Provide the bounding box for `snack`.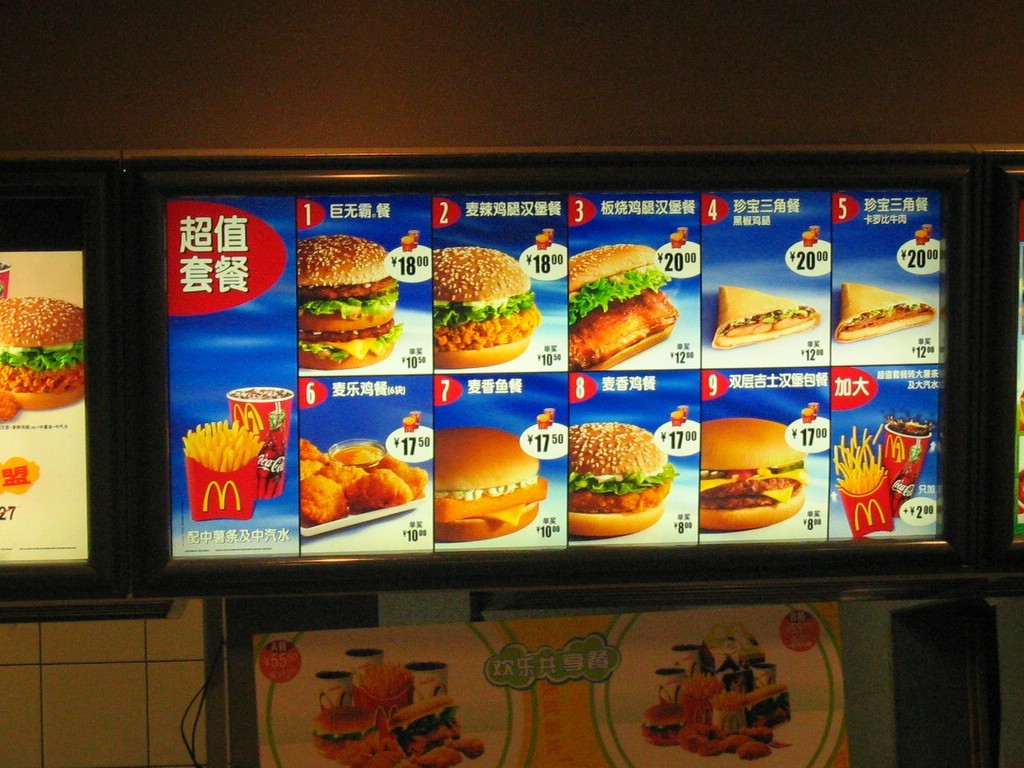
box(569, 422, 679, 536).
